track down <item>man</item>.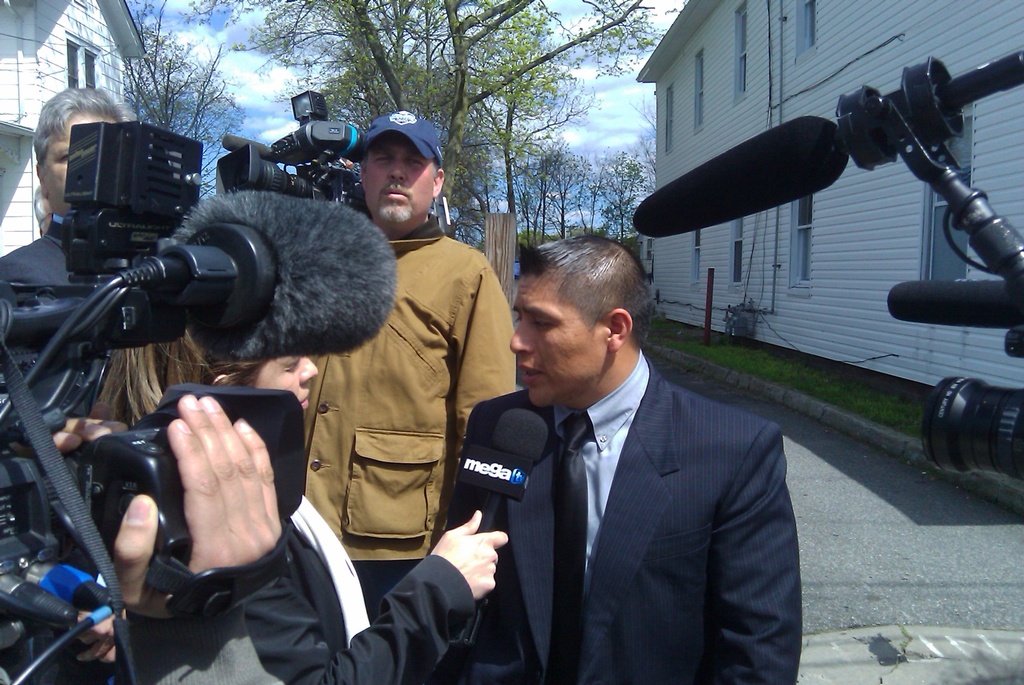
Tracked to [0,91,129,417].
